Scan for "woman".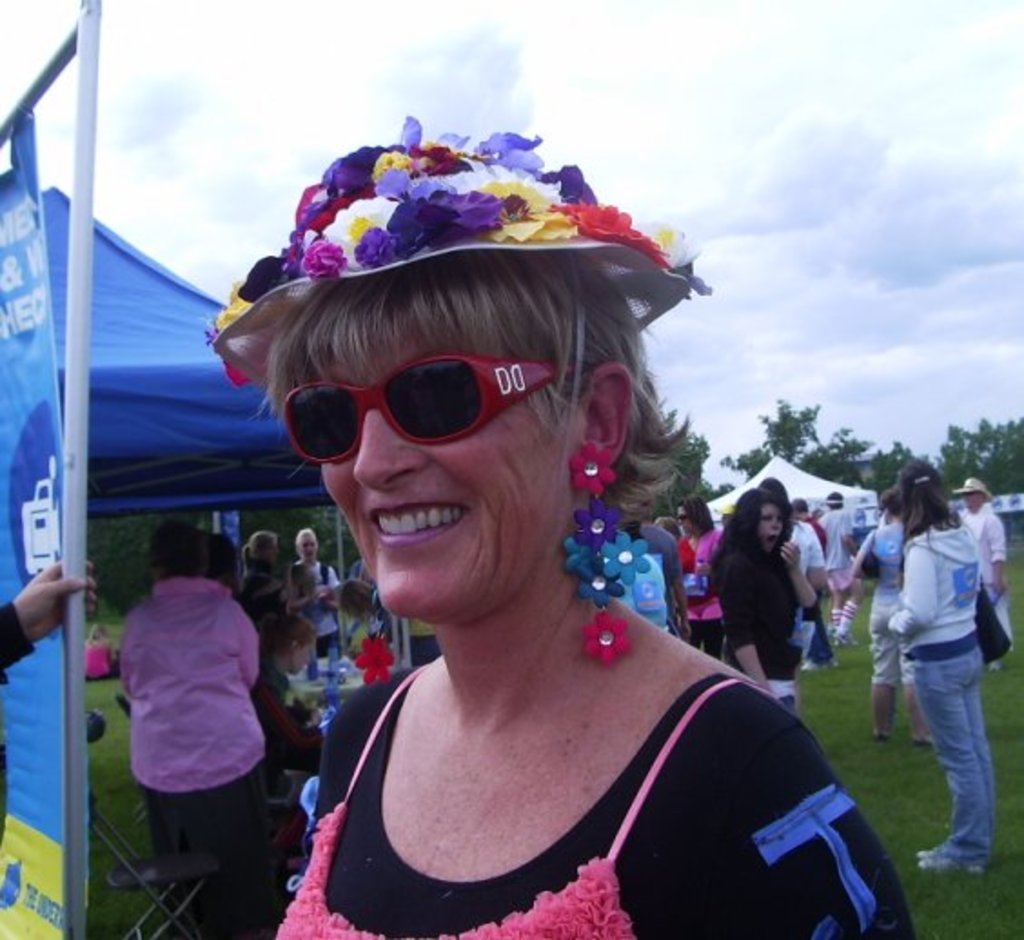
Scan result: [672,495,723,670].
